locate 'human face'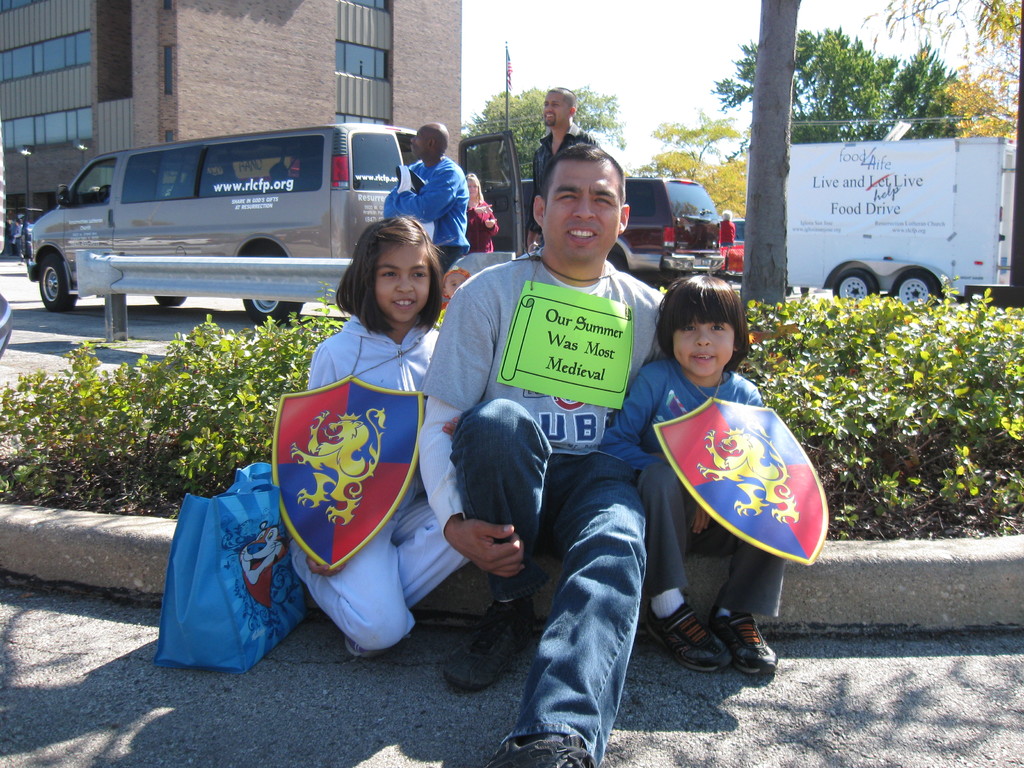
crop(409, 126, 425, 155)
